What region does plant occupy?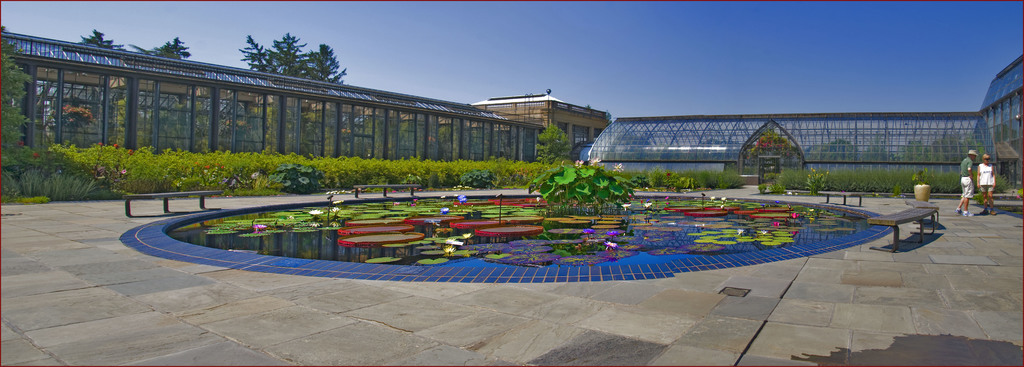
[left=24, top=169, right=47, bottom=194].
